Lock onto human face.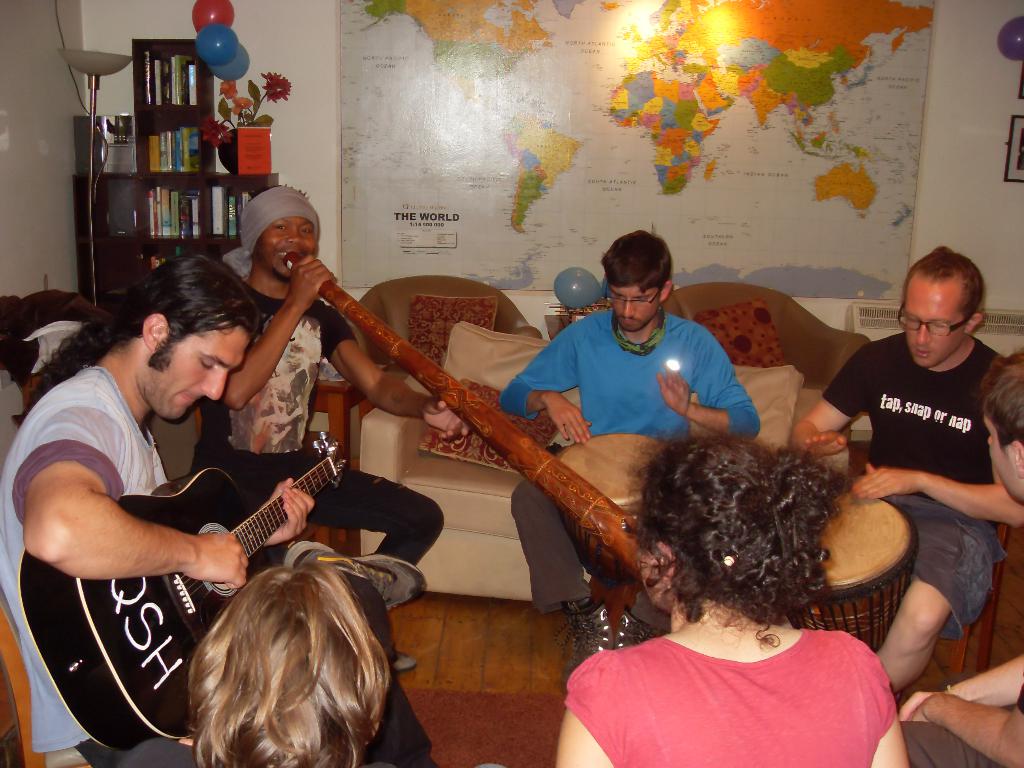
Locked: bbox=[261, 216, 318, 275].
